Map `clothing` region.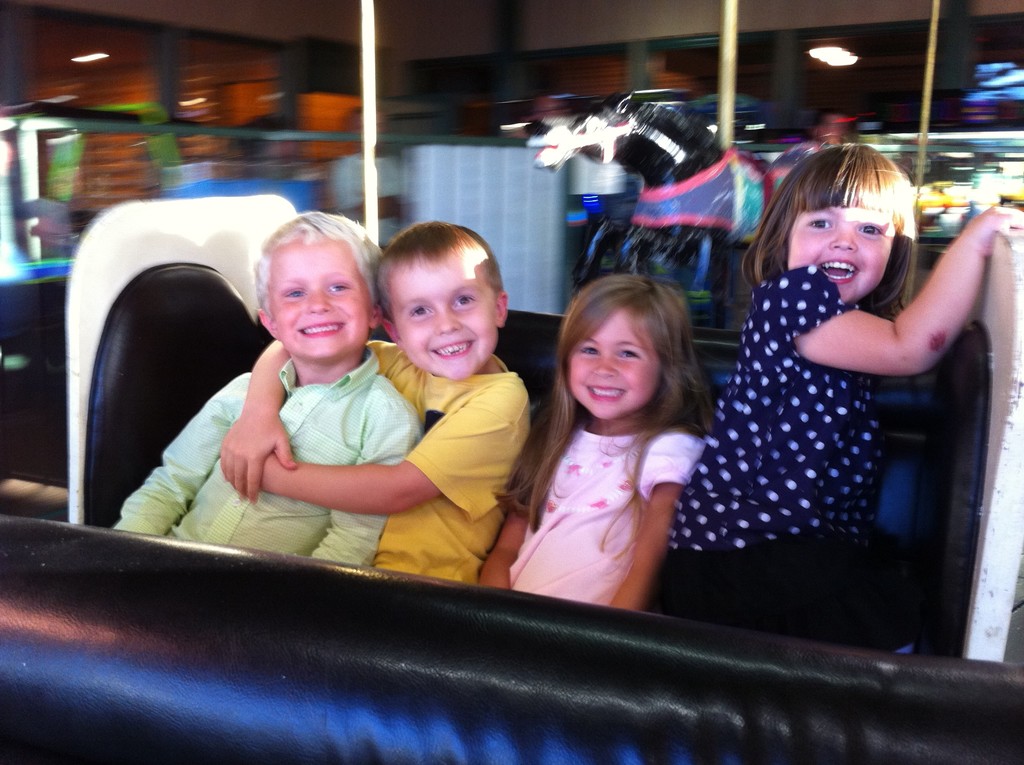
Mapped to pyautogui.locateOnScreen(273, 339, 543, 584).
